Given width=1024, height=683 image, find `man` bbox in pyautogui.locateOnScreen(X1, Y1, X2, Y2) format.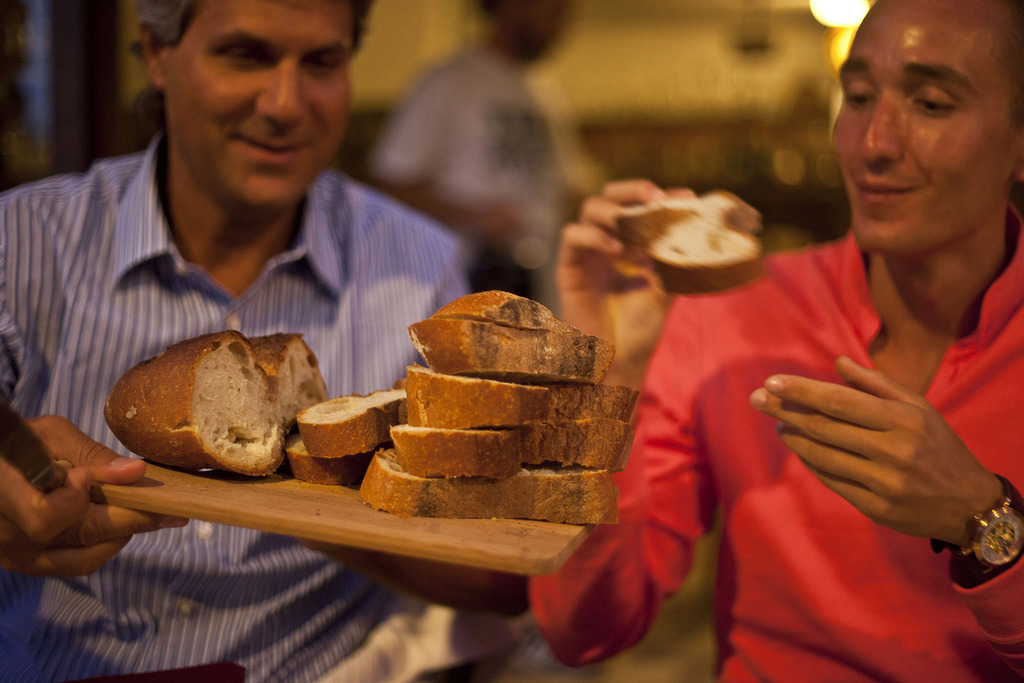
pyautogui.locateOnScreen(0, 0, 467, 682).
